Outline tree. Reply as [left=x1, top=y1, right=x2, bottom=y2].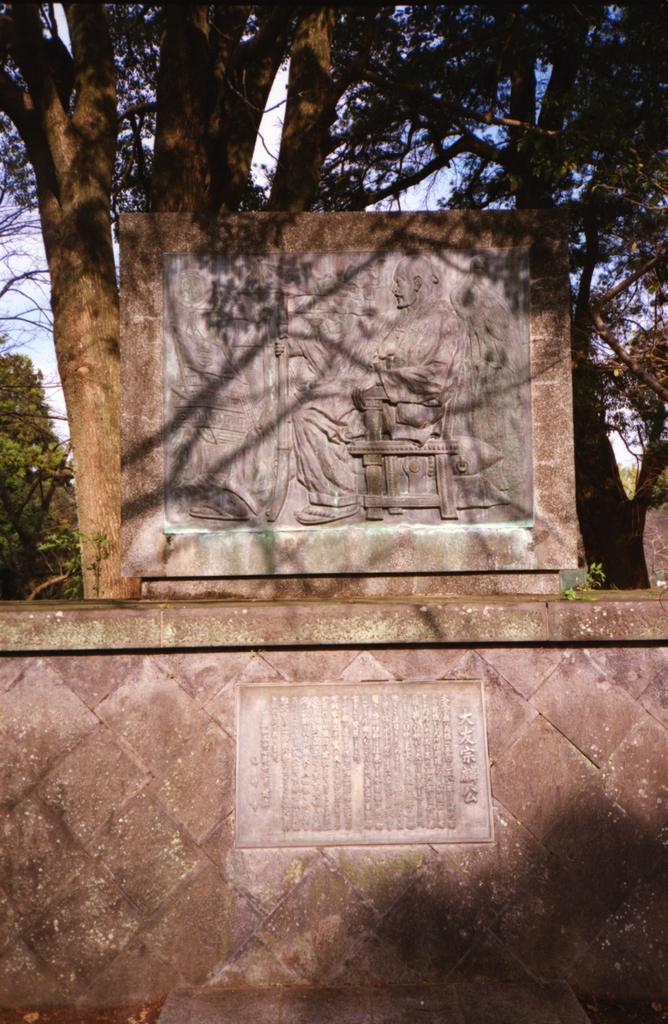
[left=0, top=0, right=368, bottom=603].
